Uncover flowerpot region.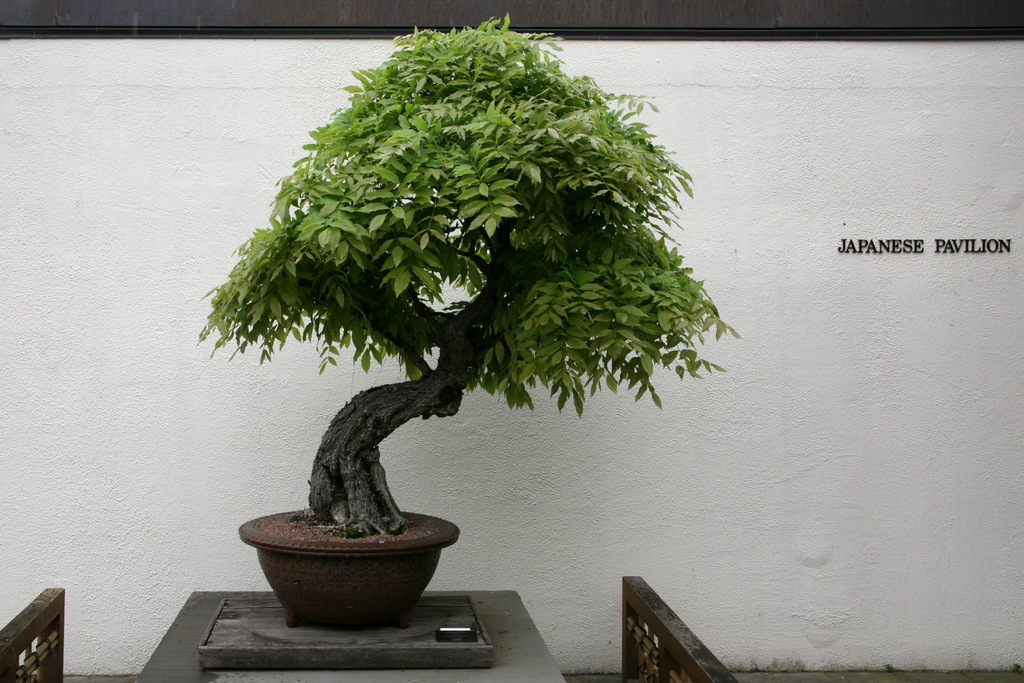
Uncovered: locate(239, 519, 465, 631).
